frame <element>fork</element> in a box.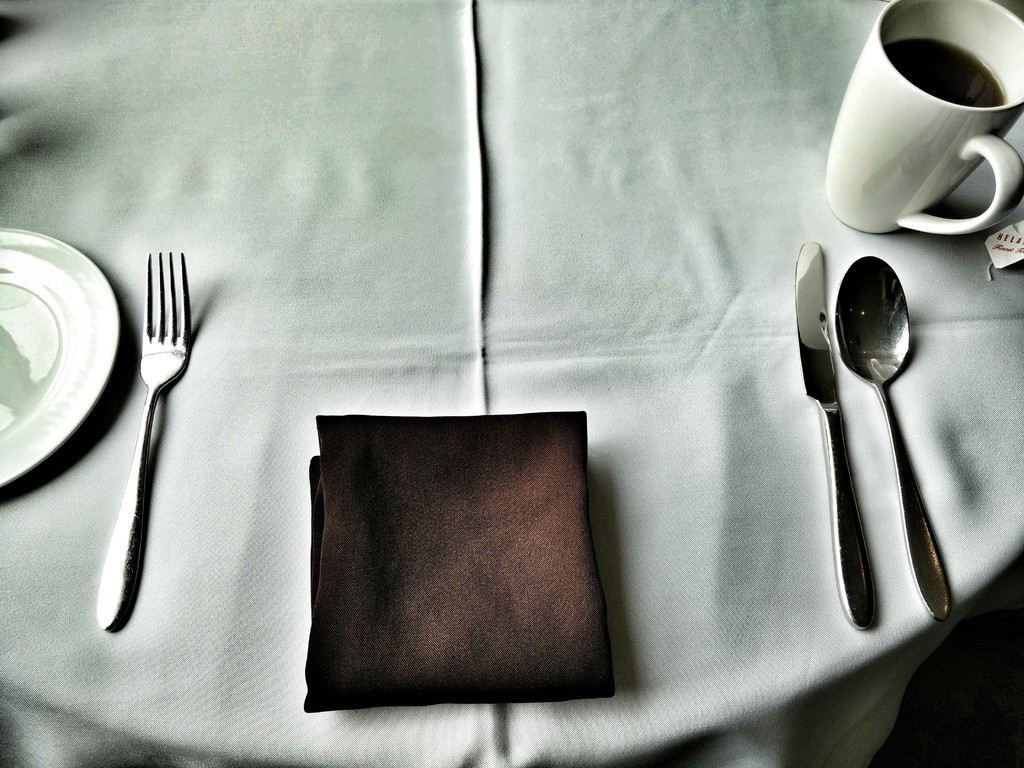
<box>93,252,187,629</box>.
